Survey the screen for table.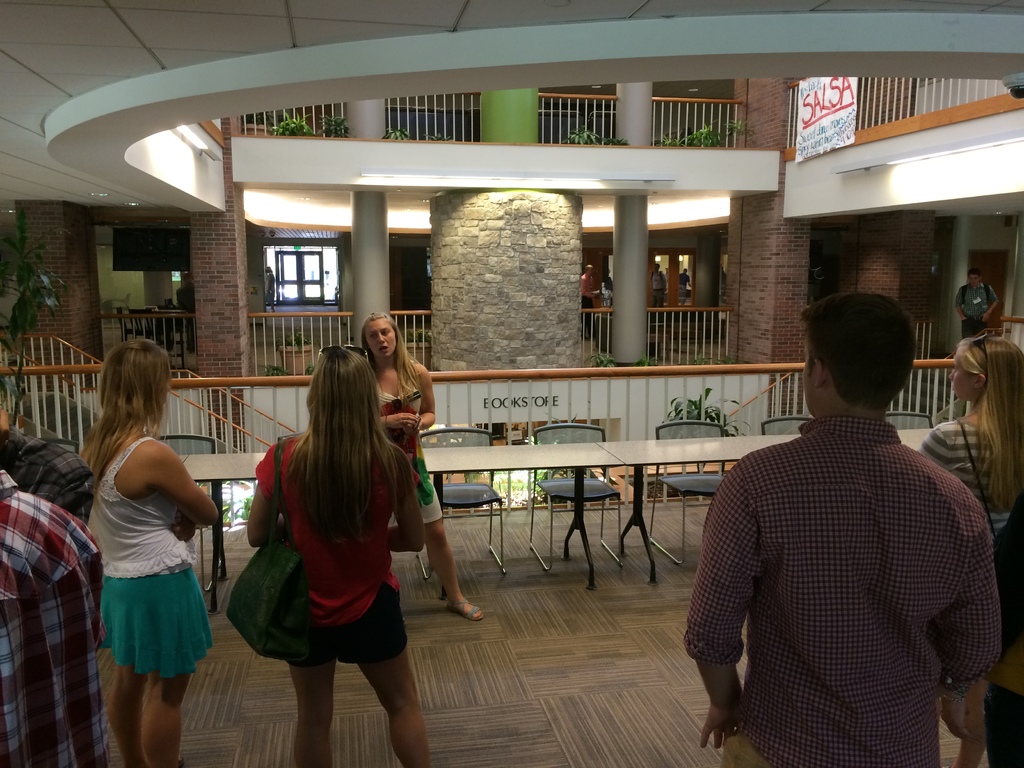
Survey found: select_region(597, 433, 939, 586).
